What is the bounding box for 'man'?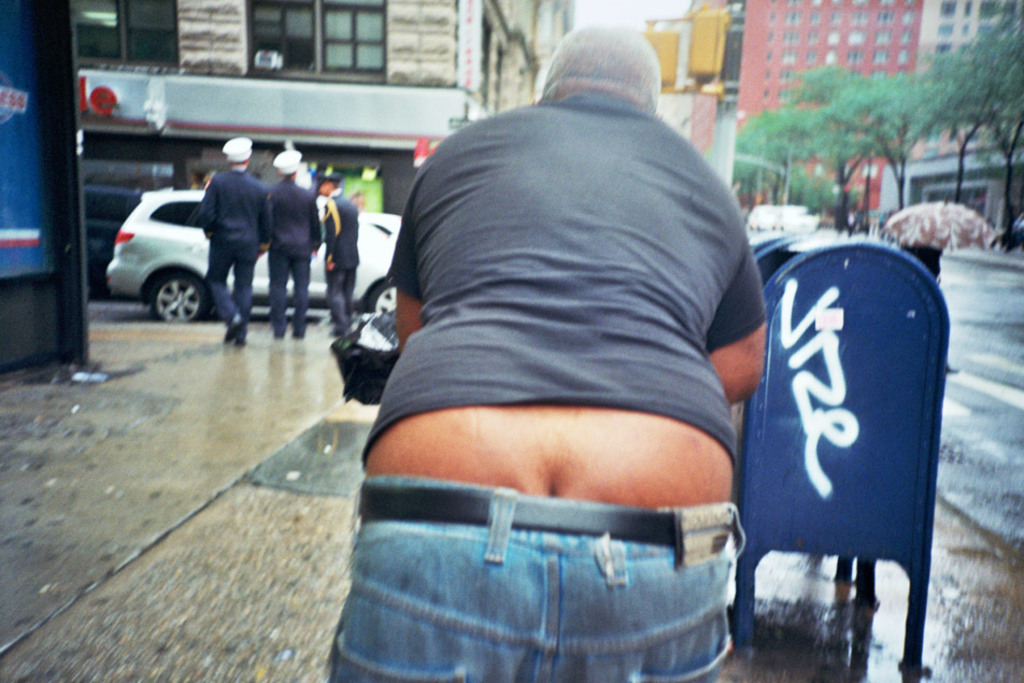
select_region(315, 172, 364, 344).
